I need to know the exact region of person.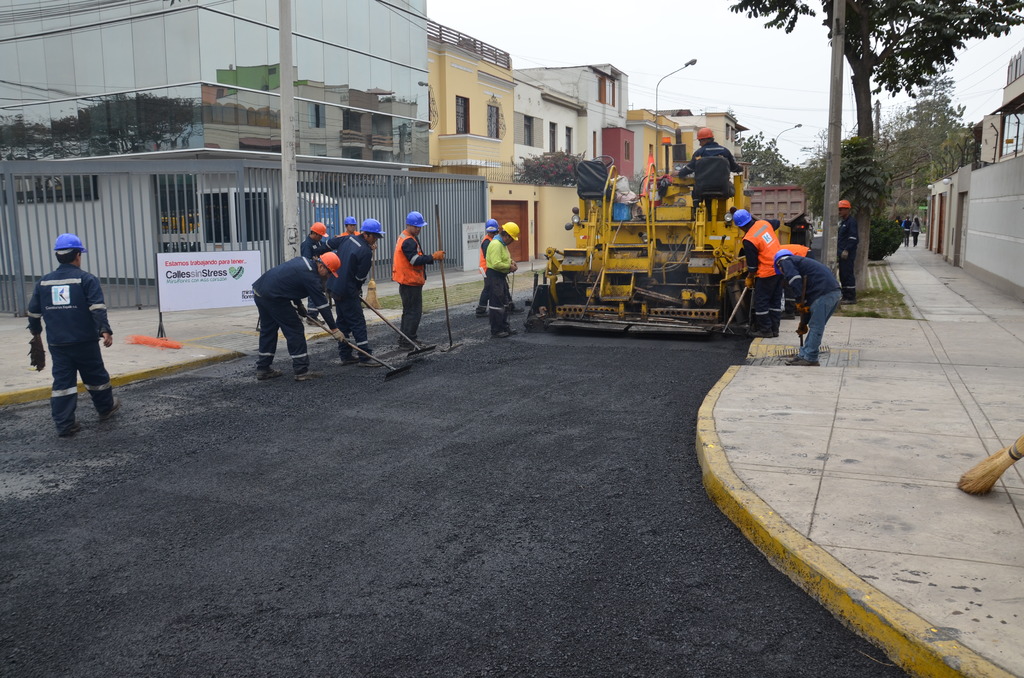
Region: rect(337, 214, 379, 309).
